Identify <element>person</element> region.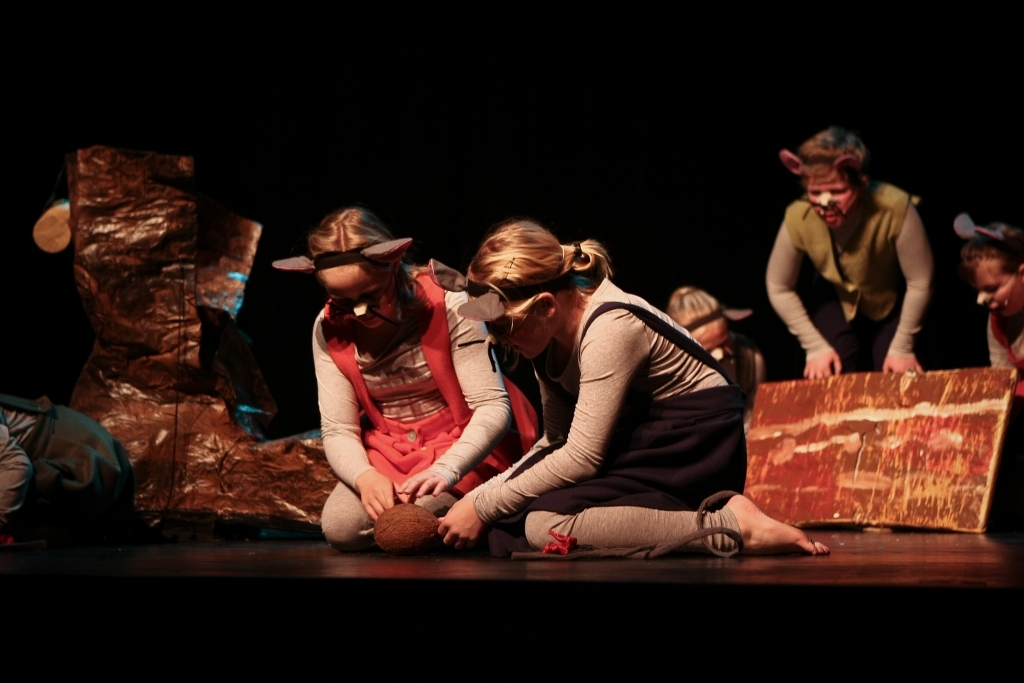
Region: 766 138 931 386.
